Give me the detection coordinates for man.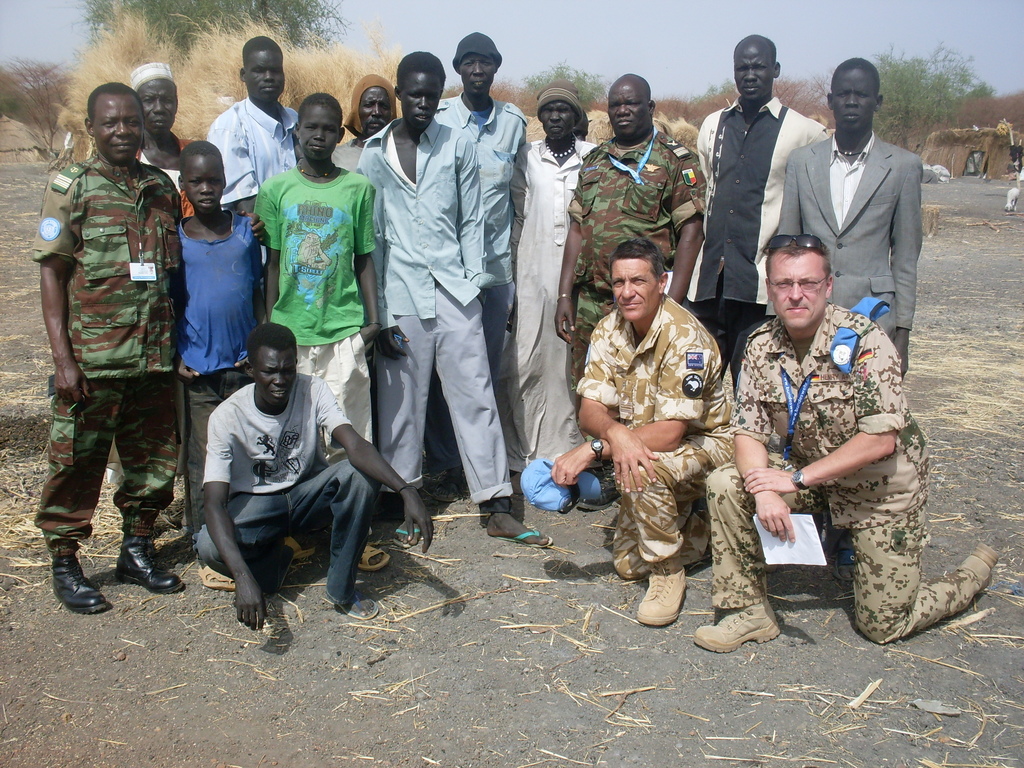
l=490, t=83, r=611, b=504.
